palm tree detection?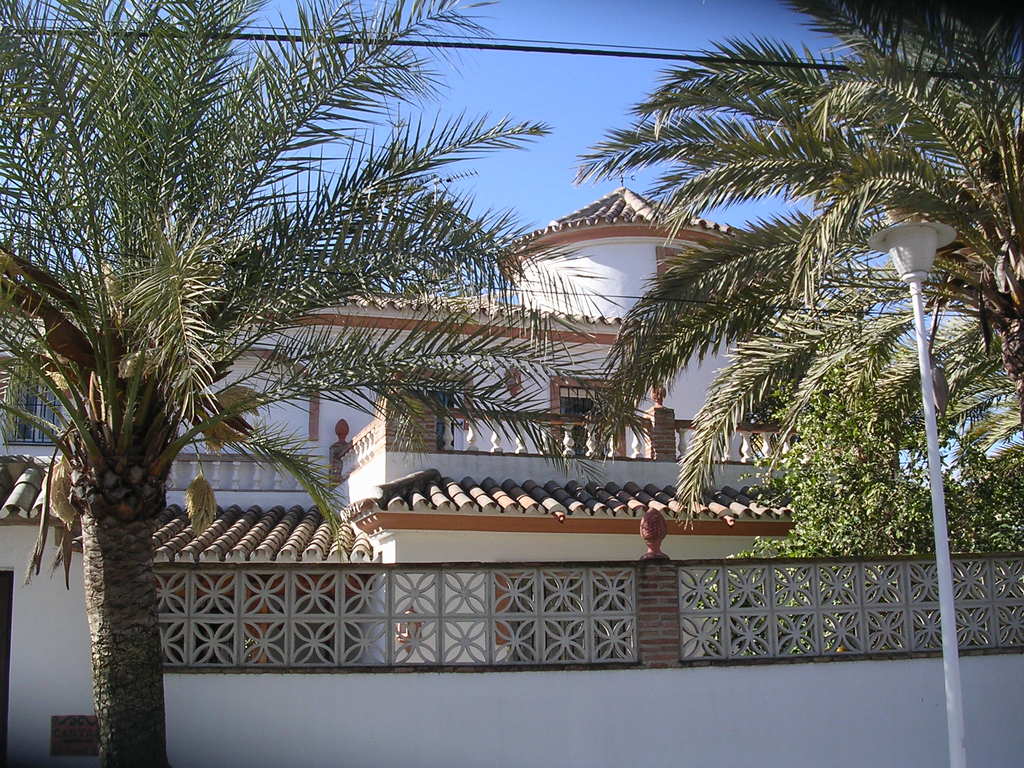
(0,0,636,767)
